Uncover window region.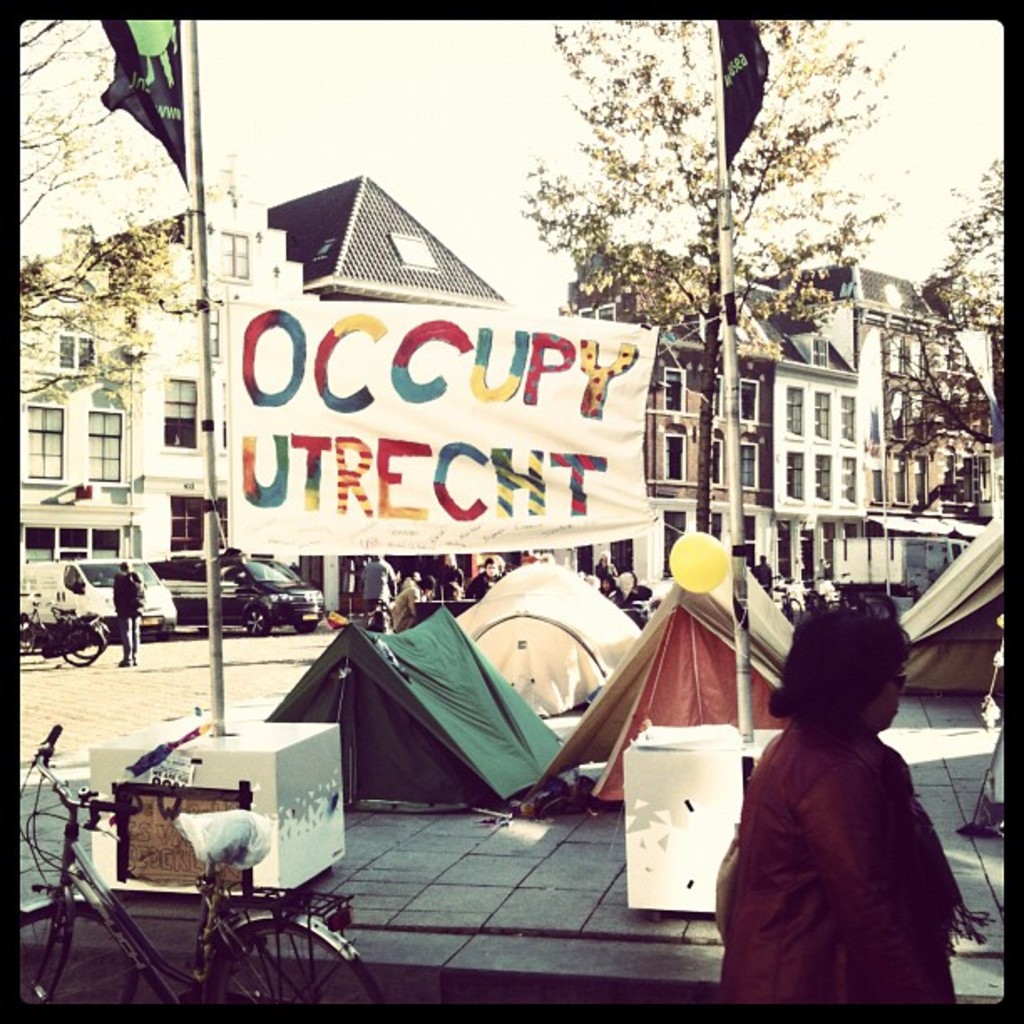
Uncovered: detection(659, 432, 684, 479).
